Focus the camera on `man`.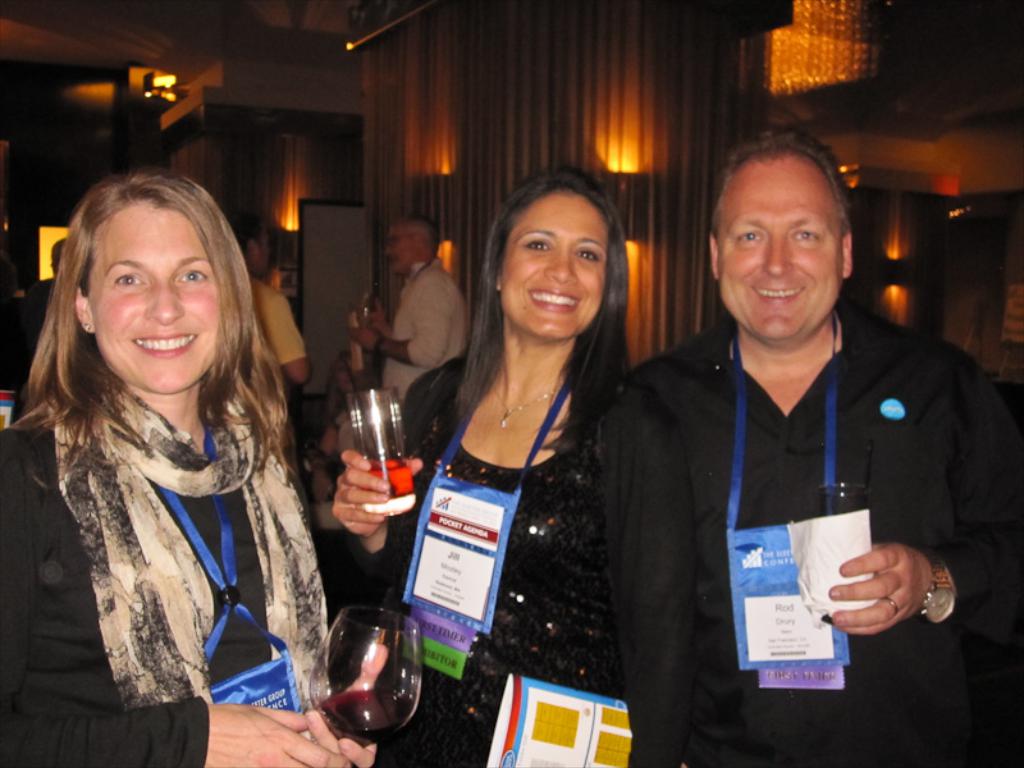
Focus region: 604/127/1023/767.
